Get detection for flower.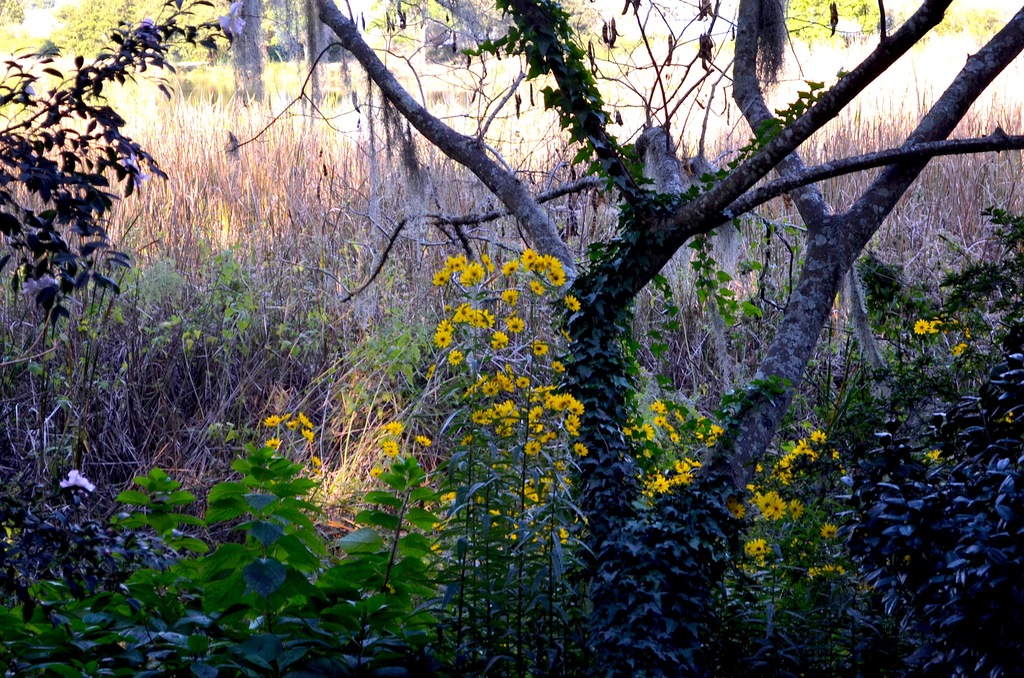
Detection: box=[386, 446, 401, 462].
